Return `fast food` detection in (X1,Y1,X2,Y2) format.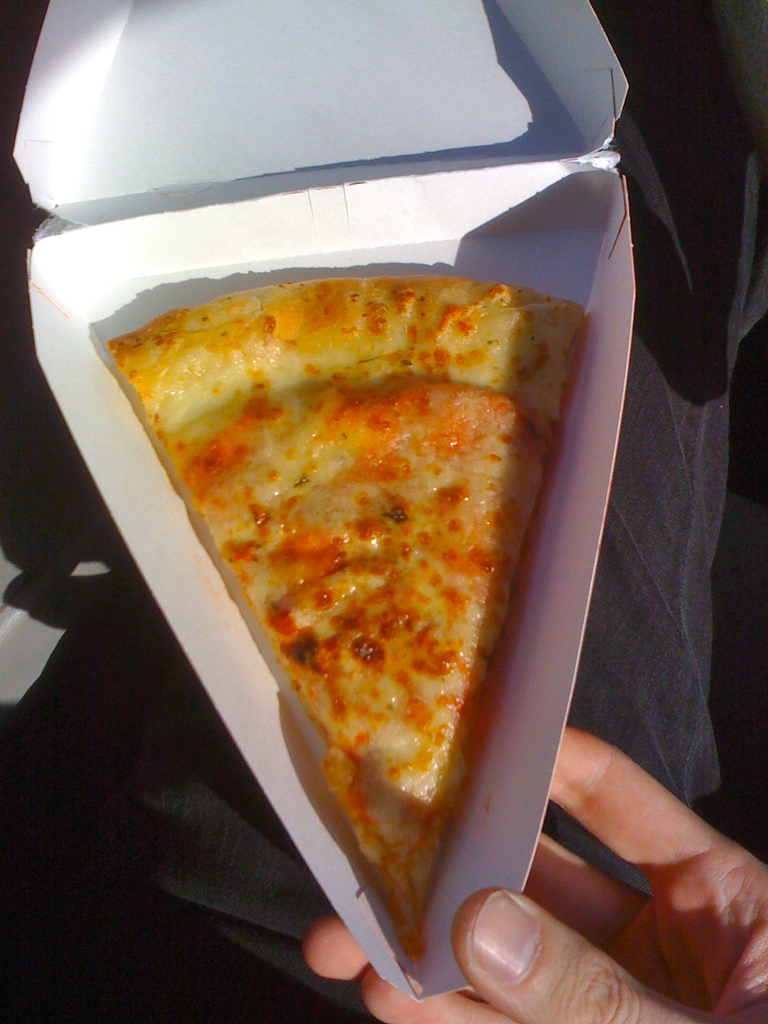
(93,265,584,975).
